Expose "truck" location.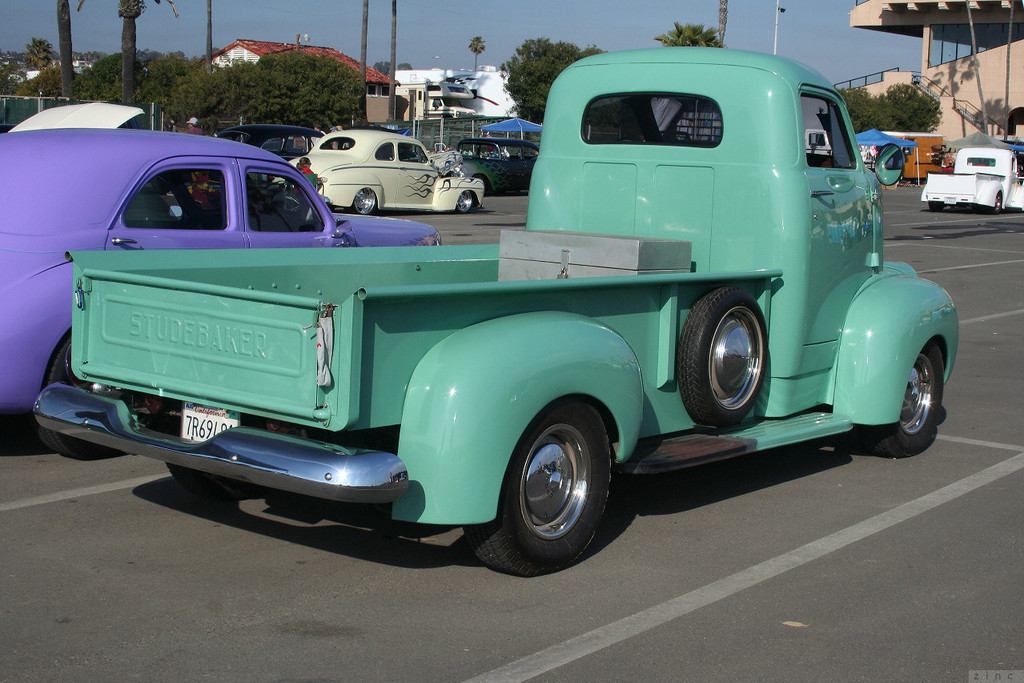
Exposed at x1=14 y1=79 x2=986 y2=564.
